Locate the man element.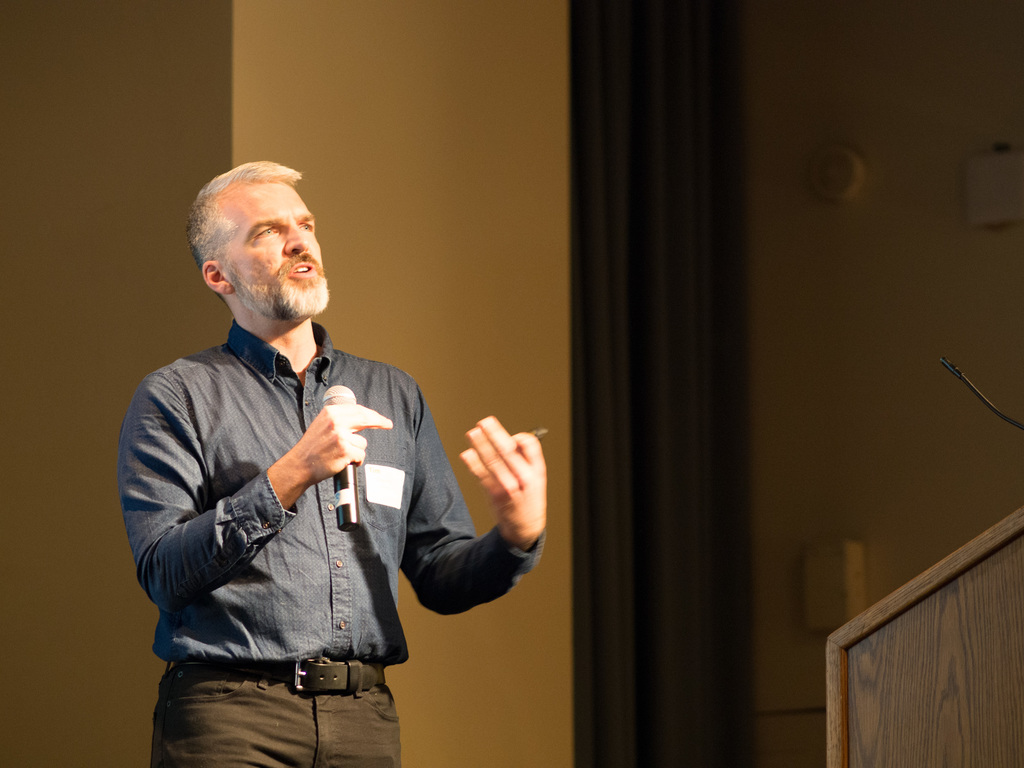
Element bbox: select_region(125, 154, 454, 755).
